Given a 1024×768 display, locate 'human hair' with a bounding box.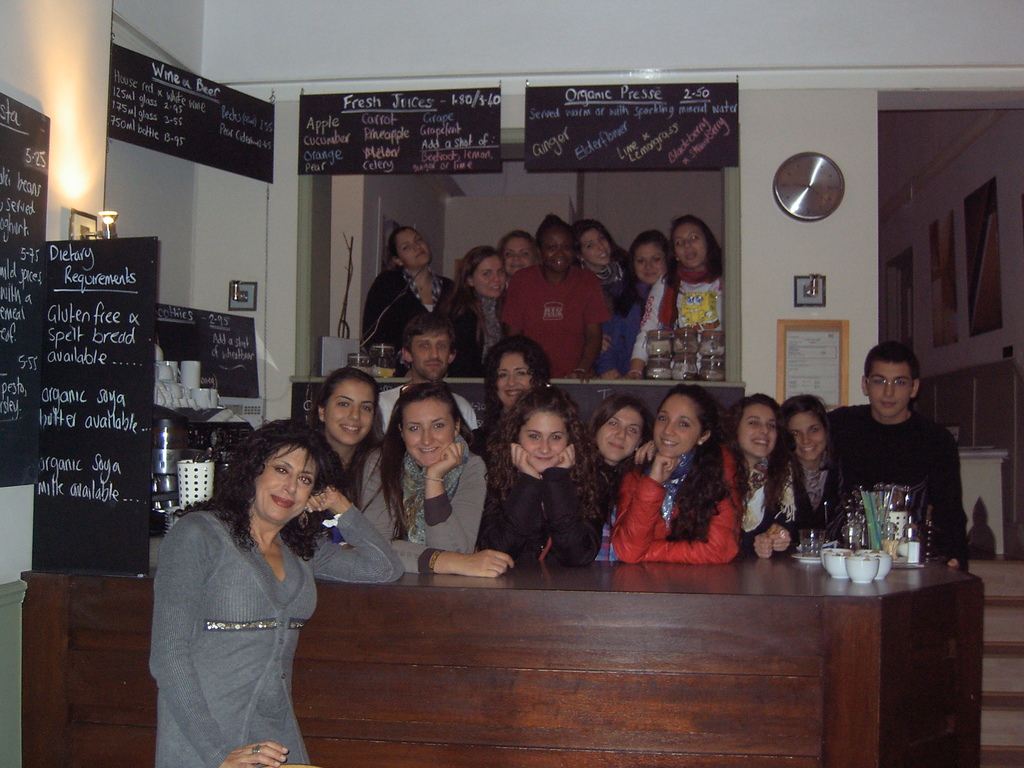
Located: <bbox>390, 225, 416, 253</bbox>.
